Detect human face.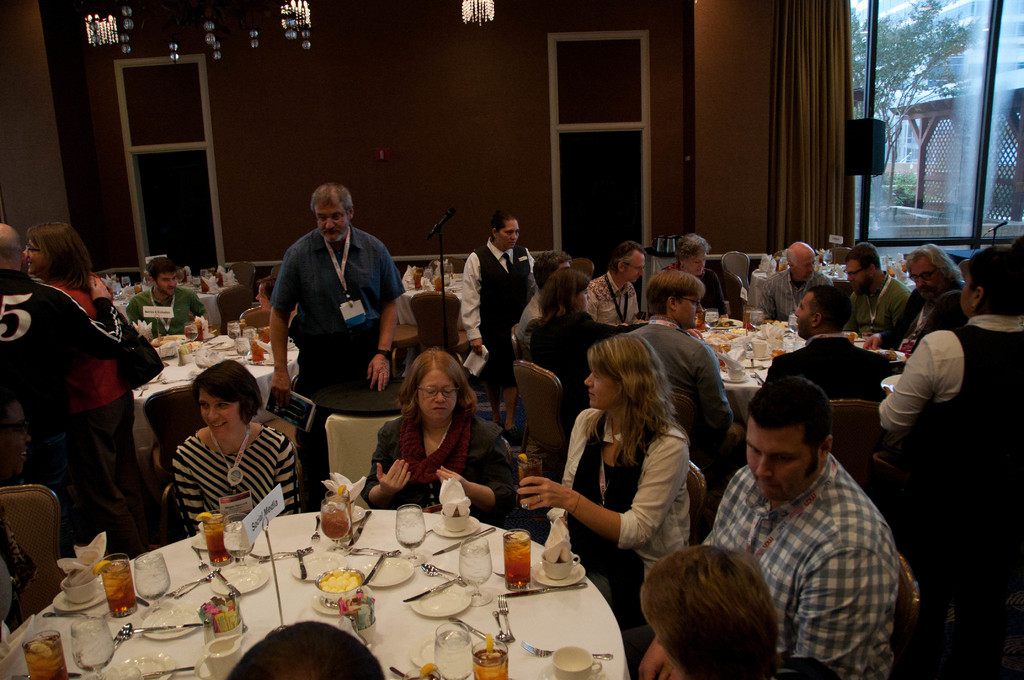
Detected at bbox=[200, 389, 237, 439].
